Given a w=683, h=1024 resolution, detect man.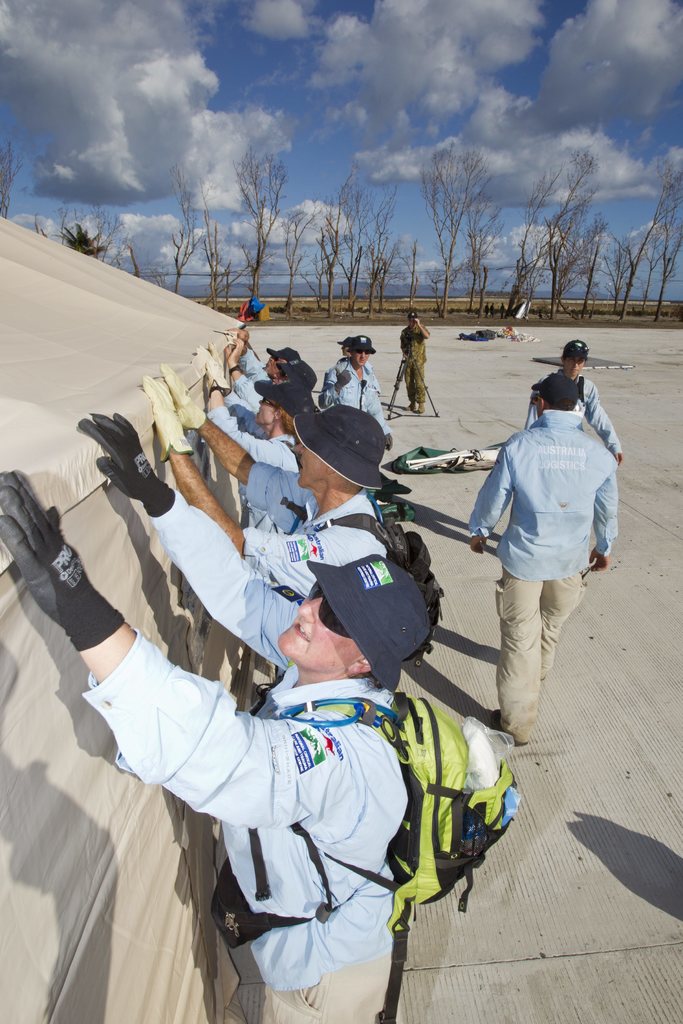
box=[225, 336, 314, 404].
